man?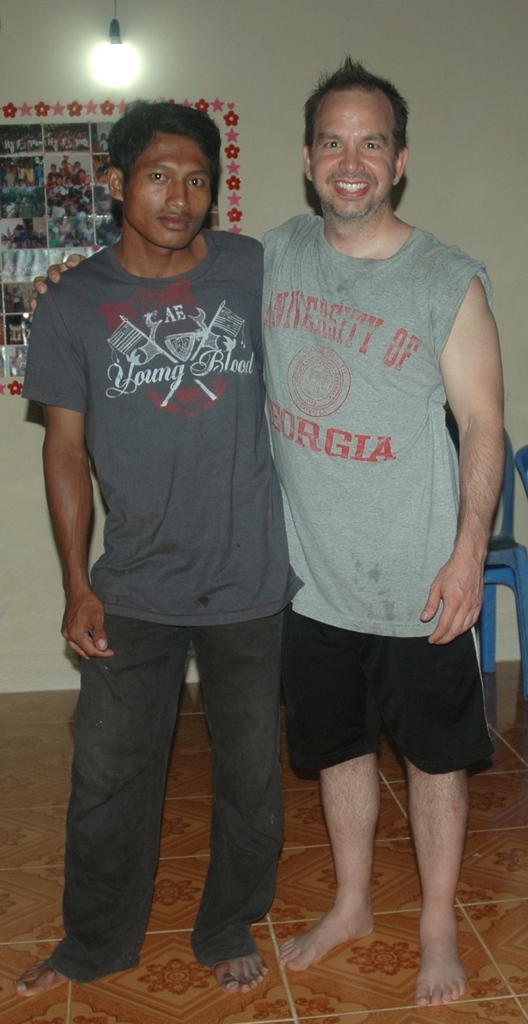
l=31, t=49, r=506, b=1005
